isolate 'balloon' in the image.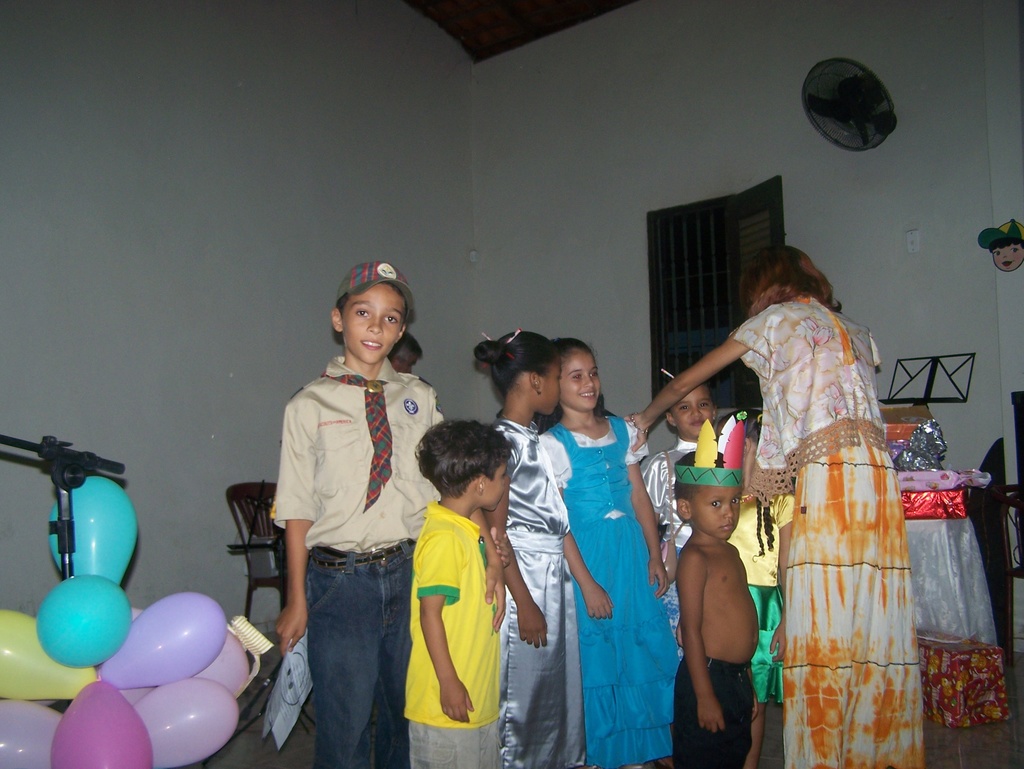
Isolated region: BBox(0, 608, 99, 694).
